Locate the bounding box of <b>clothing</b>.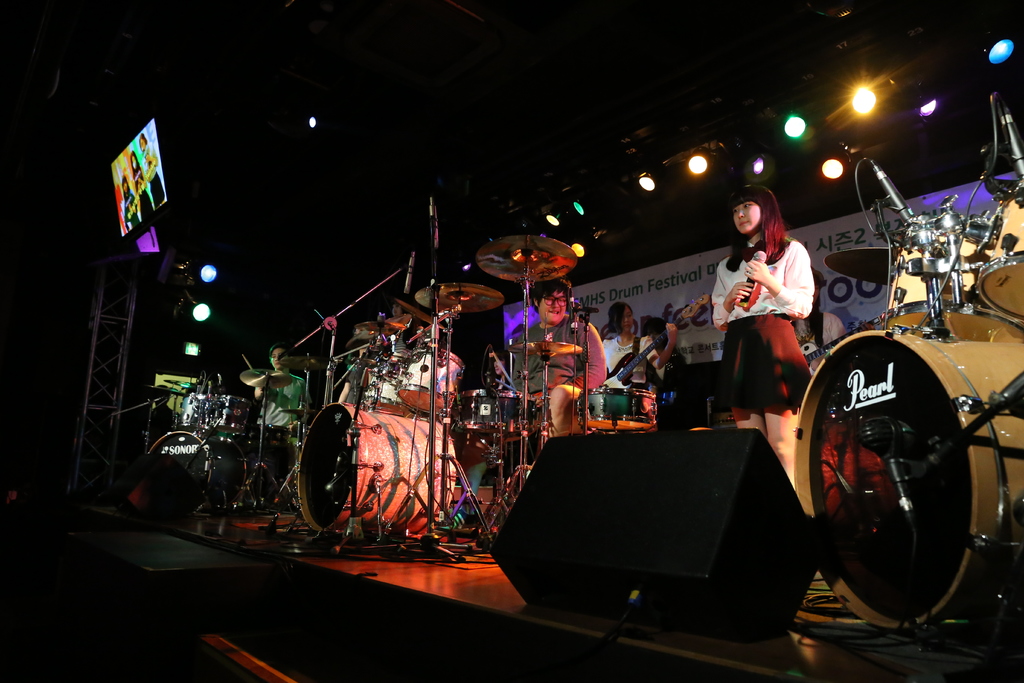
Bounding box: 723:208:827:393.
